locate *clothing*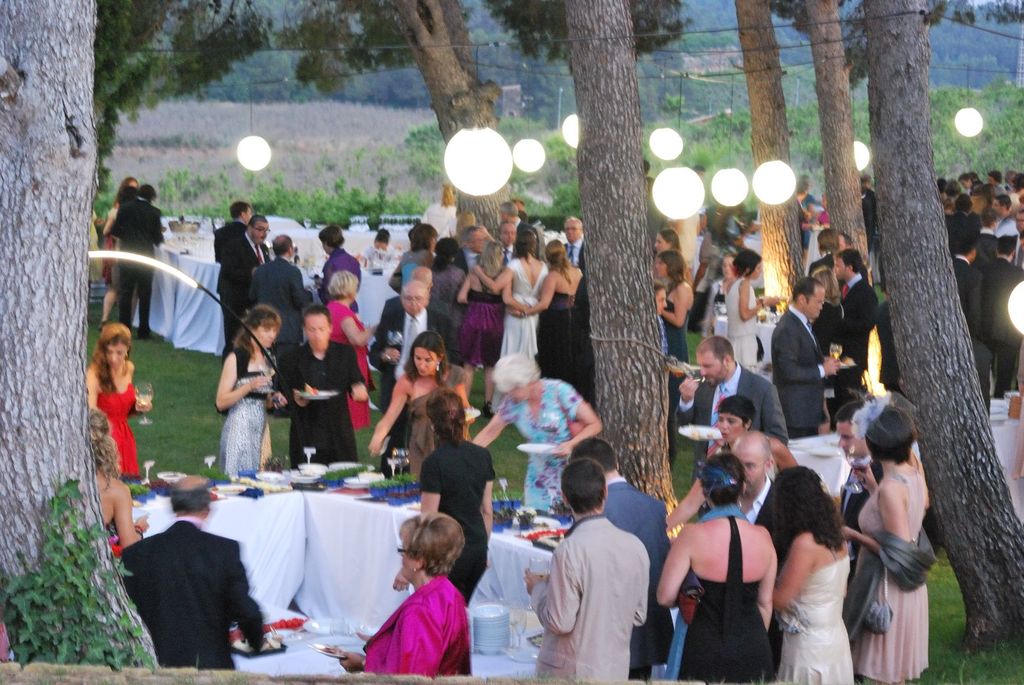
bbox=[361, 300, 438, 400]
